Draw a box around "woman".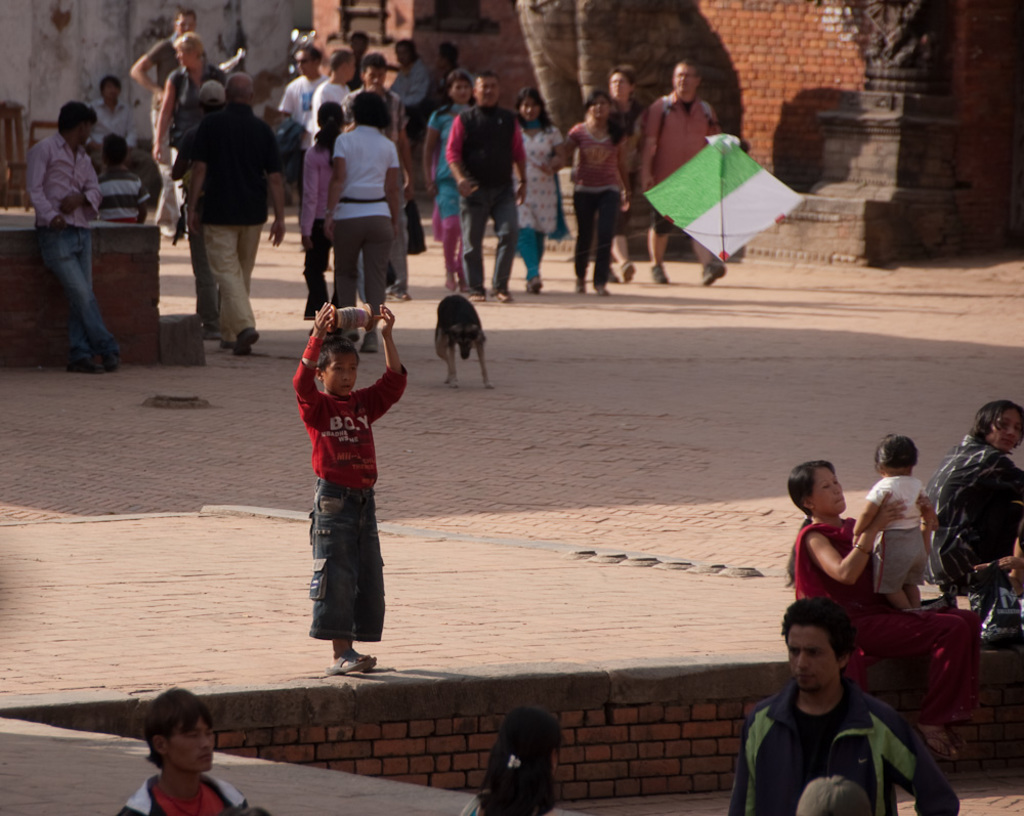
<bbox>515, 88, 572, 287</bbox>.
